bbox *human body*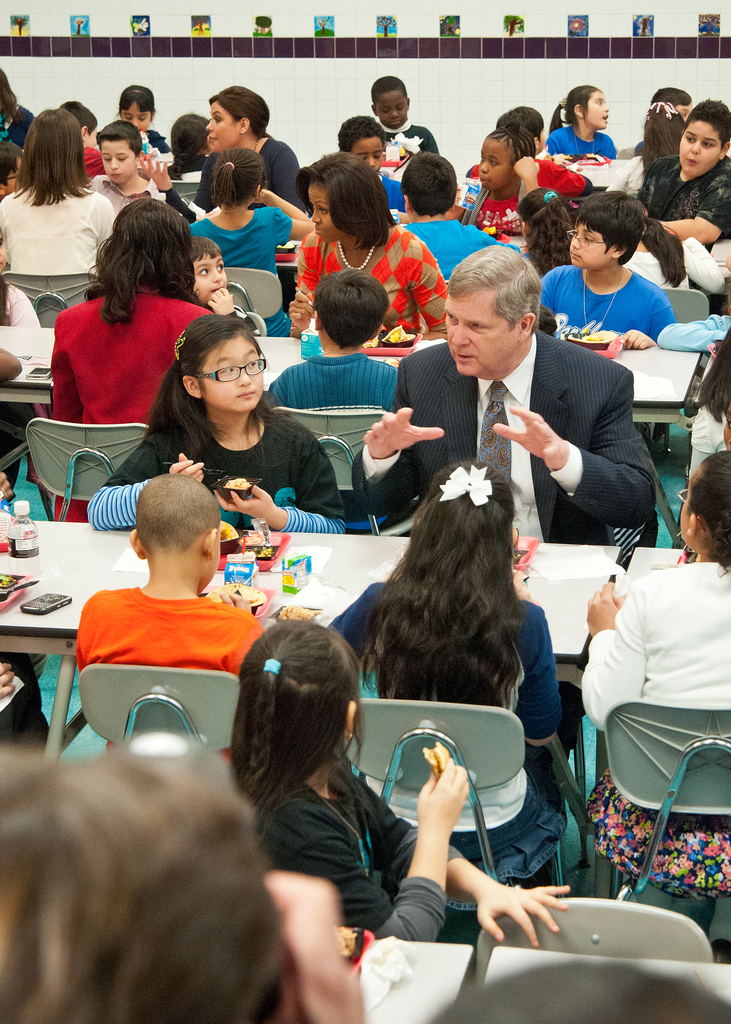
39,211,197,460
